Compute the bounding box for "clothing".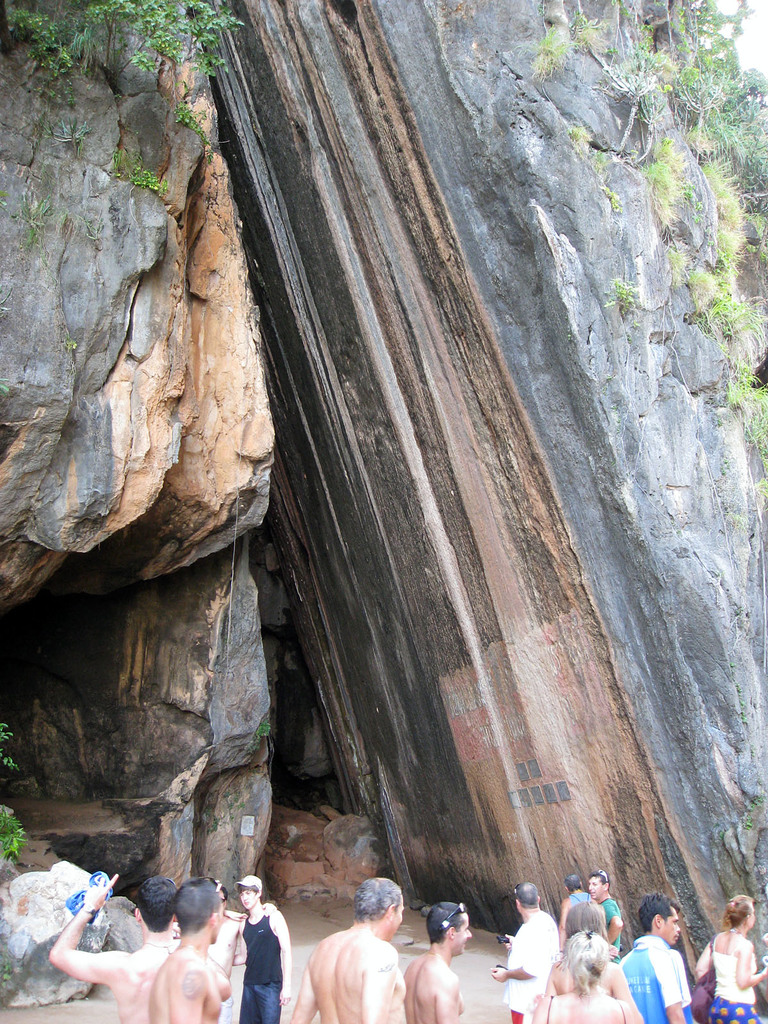
locate(618, 934, 696, 1023).
